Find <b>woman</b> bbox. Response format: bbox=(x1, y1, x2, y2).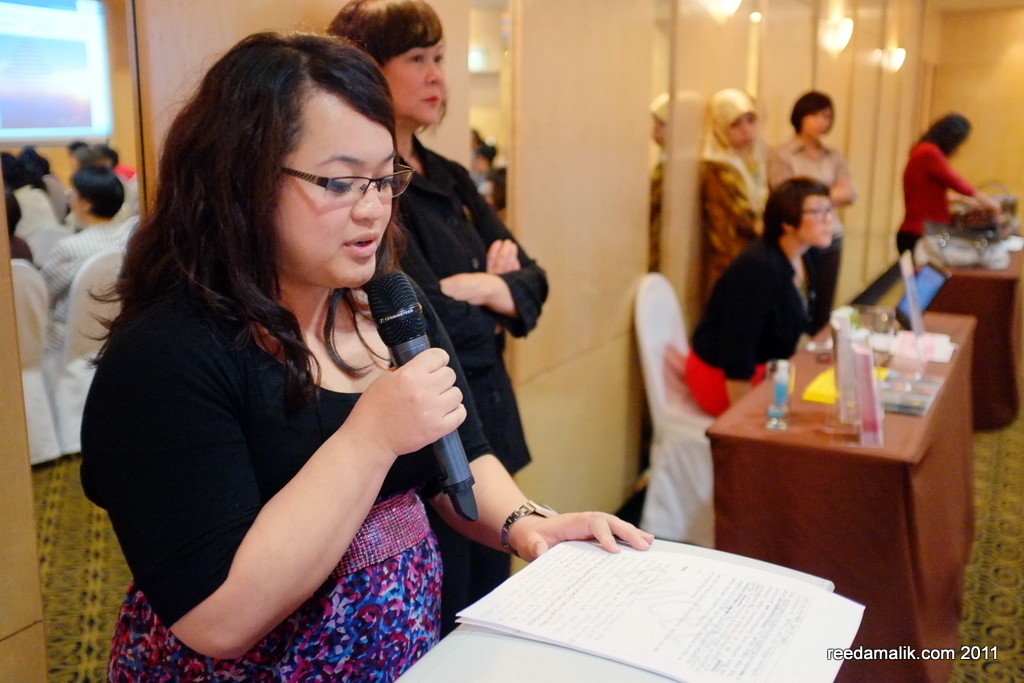
bbox=(687, 175, 837, 383).
